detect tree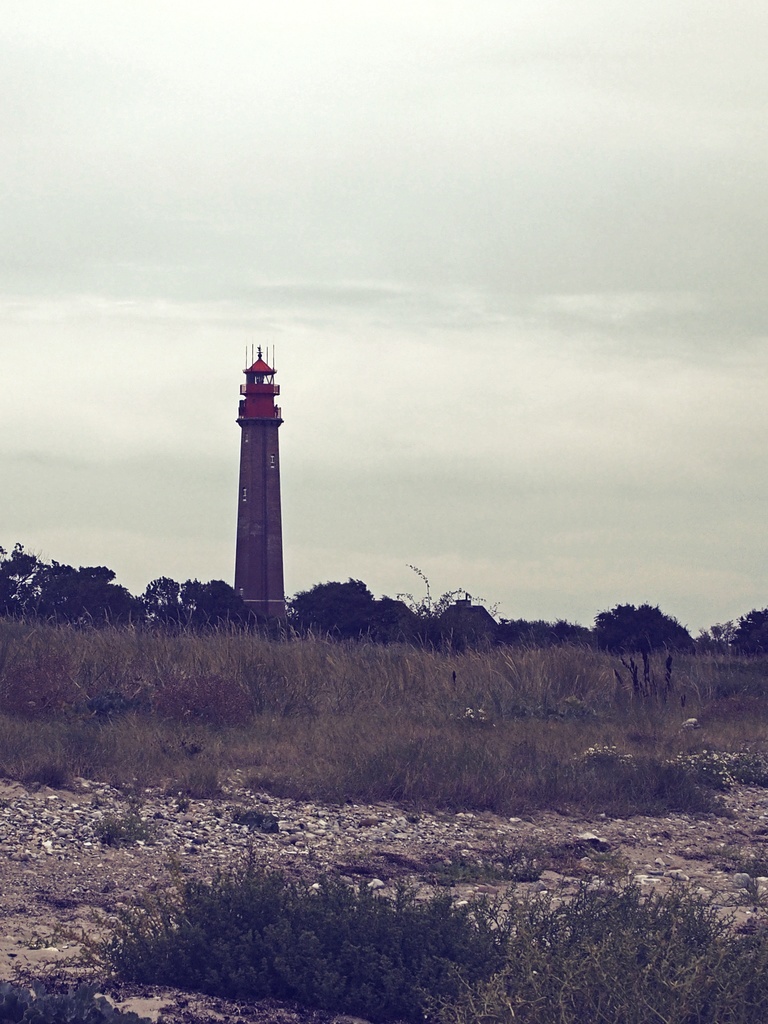
locate(437, 584, 498, 645)
